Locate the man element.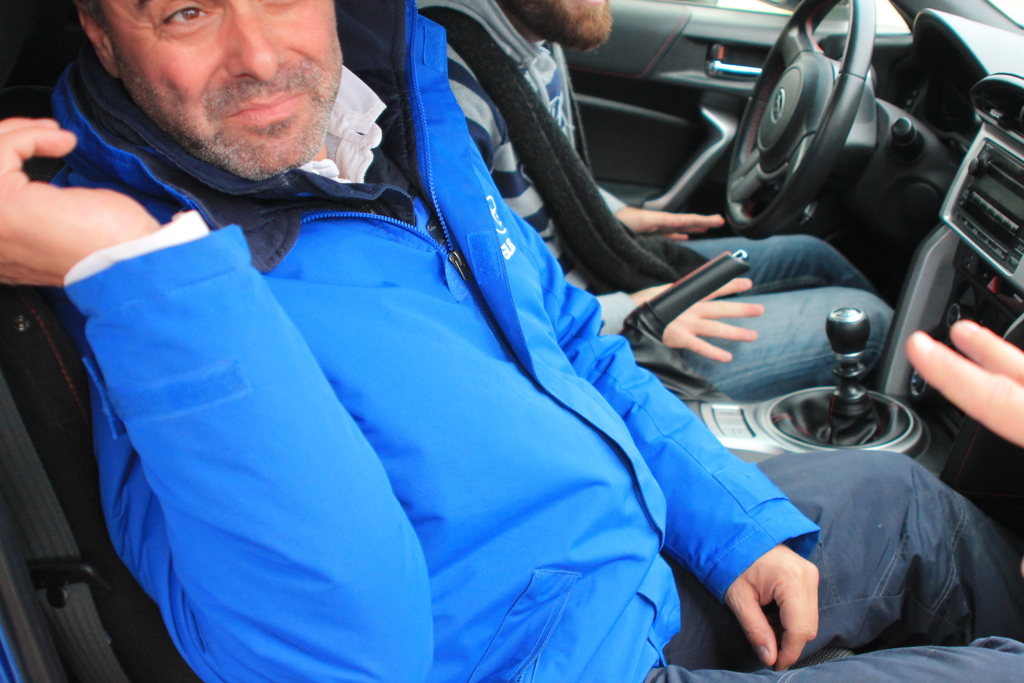
Element bbox: region(413, 0, 897, 393).
